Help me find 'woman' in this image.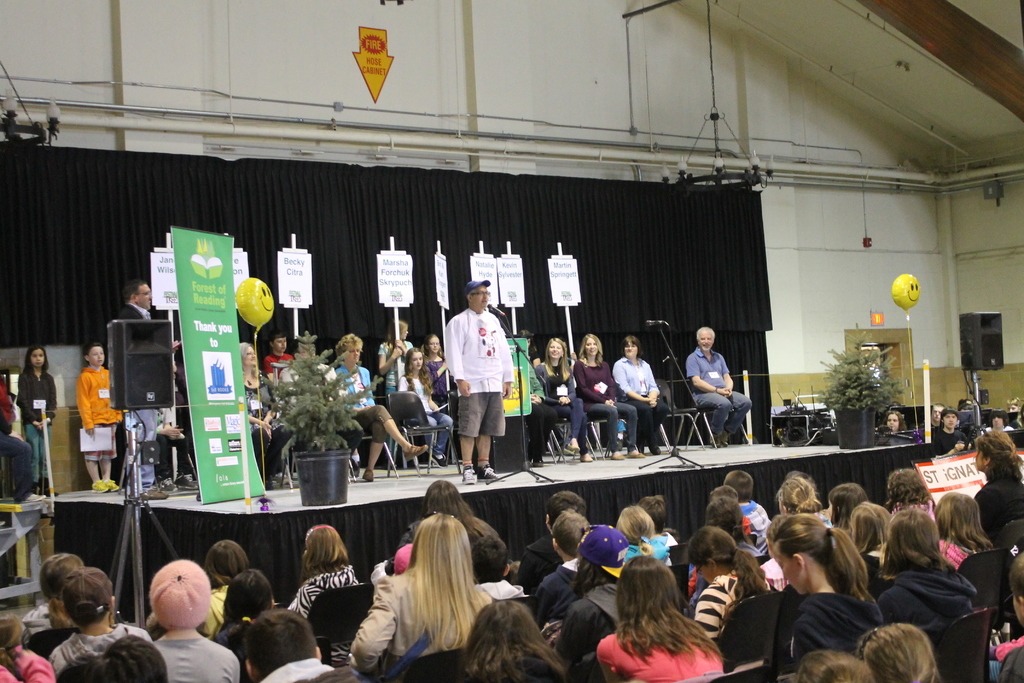
Found it: {"left": 399, "top": 343, "right": 455, "bottom": 475}.
